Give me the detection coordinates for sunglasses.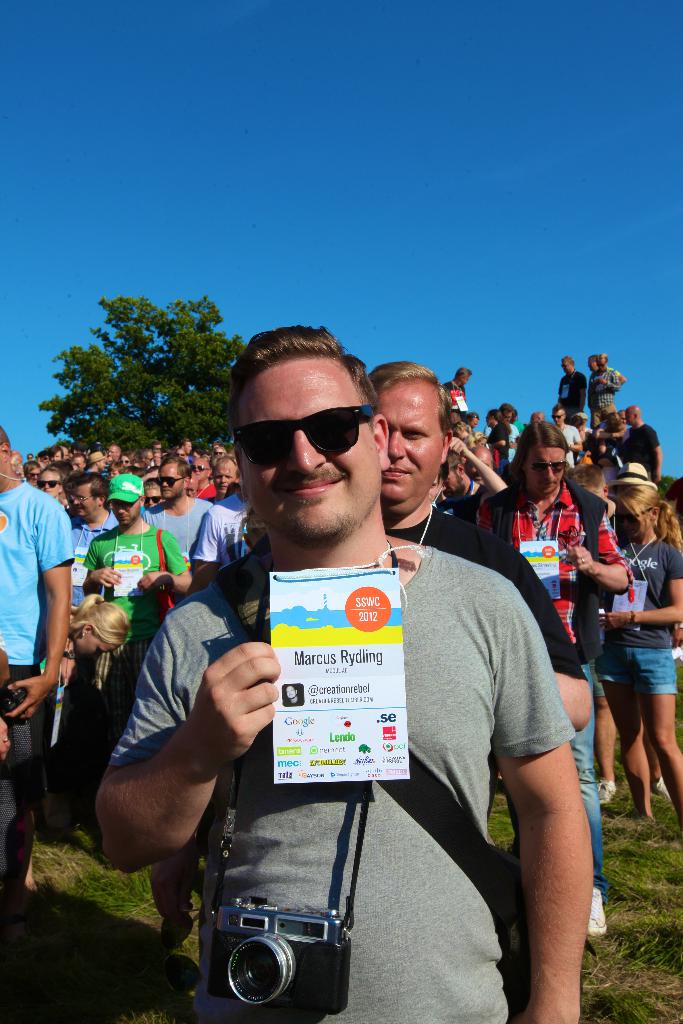
select_region(231, 406, 373, 465).
